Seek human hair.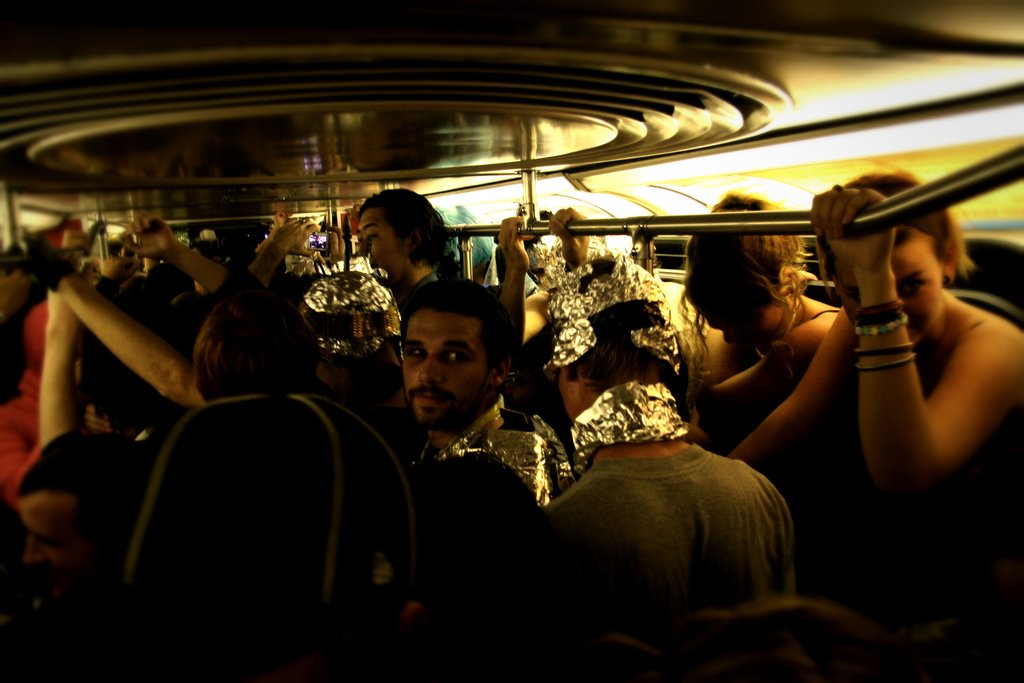
<box>400,277,511,377</box>.
